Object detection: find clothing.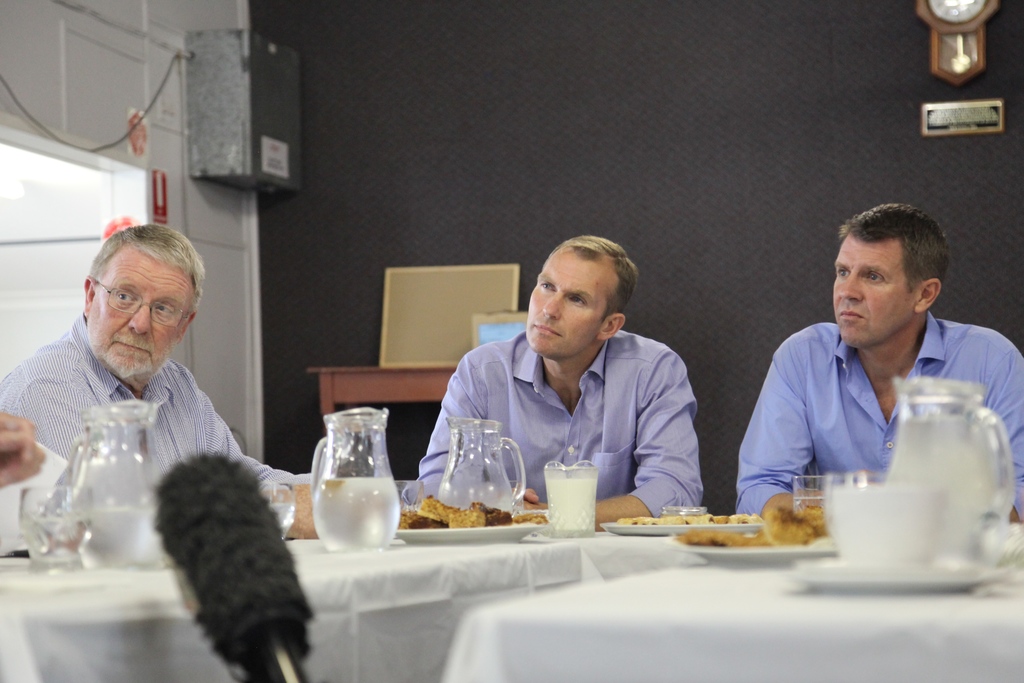
(x1=419, y1=323, x2=697, y2=518).
